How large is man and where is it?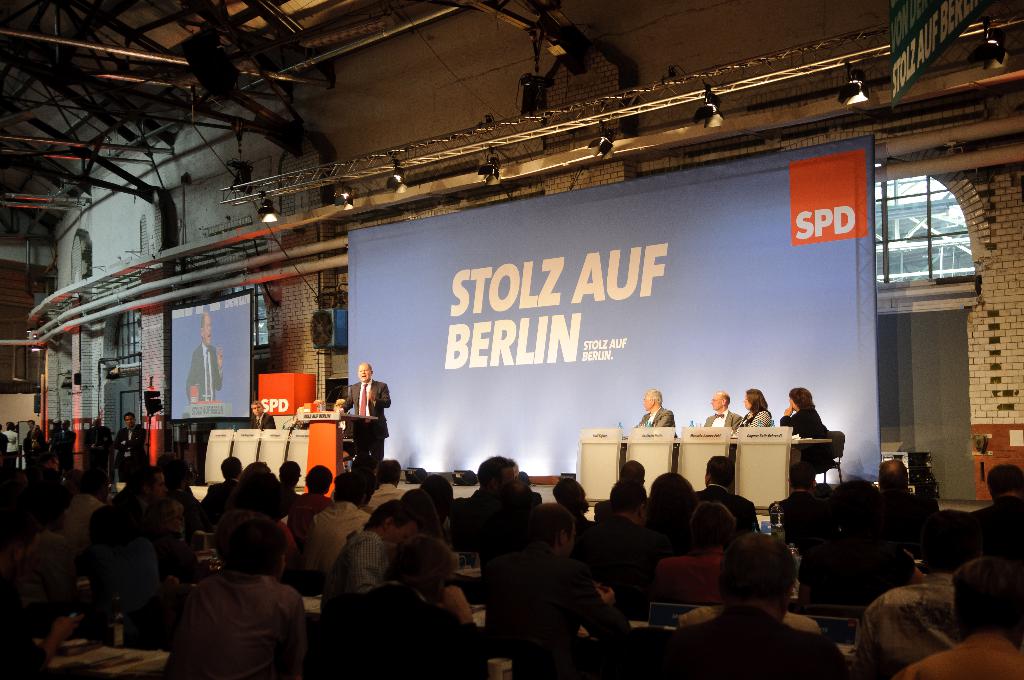
Bounding box: (251,400,275,428).
